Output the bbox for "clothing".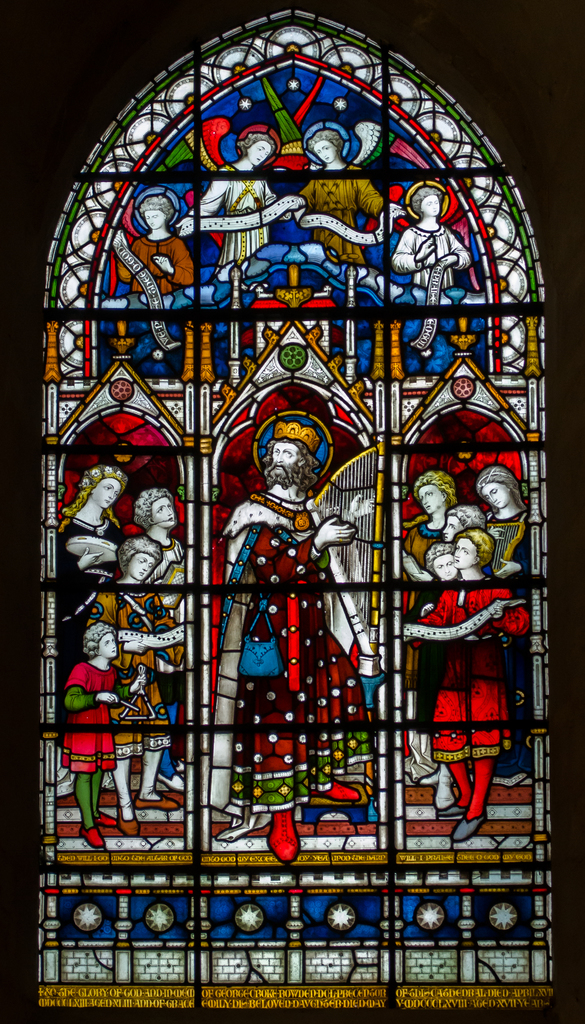
(395, 579, 526, 827).
